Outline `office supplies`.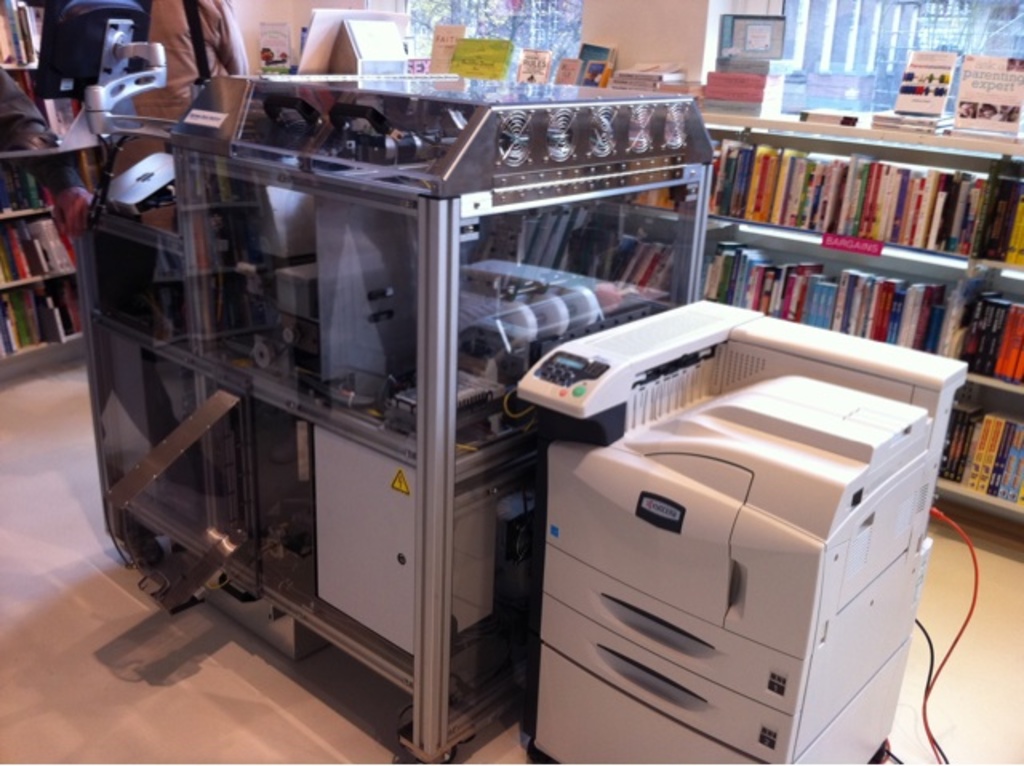
Outline: 730,128,1022,510.
